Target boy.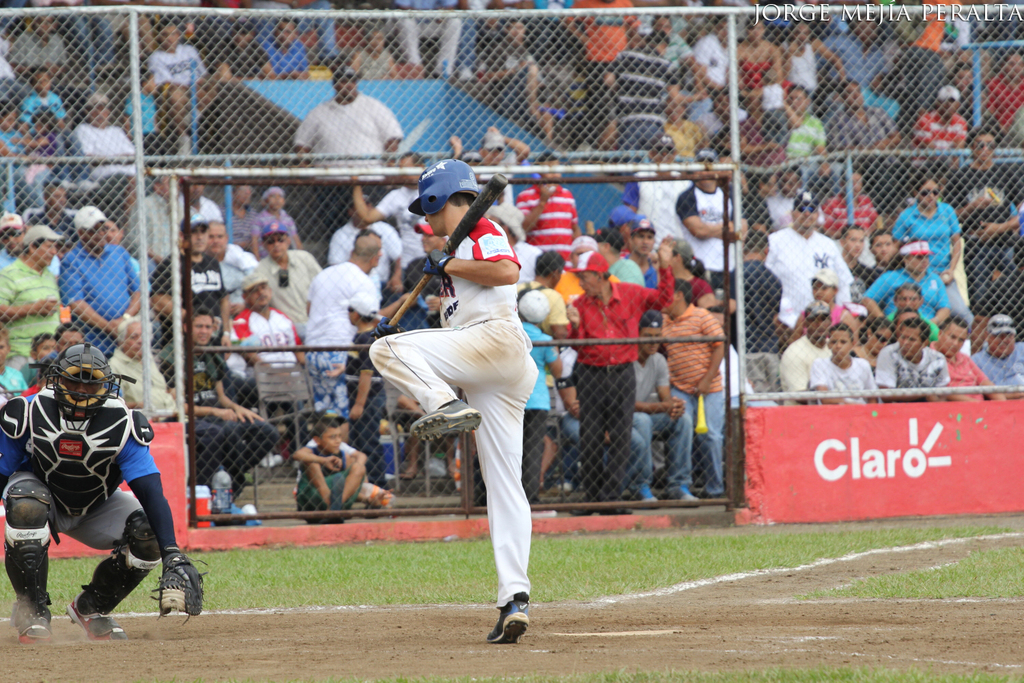
Target region: crop(292, 416, 365, 523).
